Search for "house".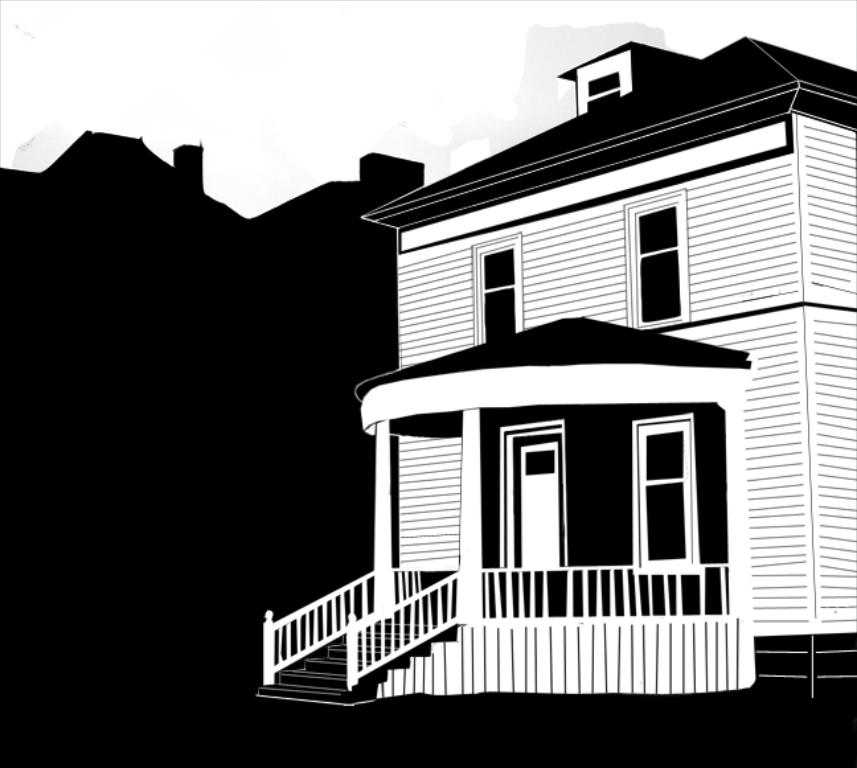
Found at BBox(253, 33, 856, 712).
